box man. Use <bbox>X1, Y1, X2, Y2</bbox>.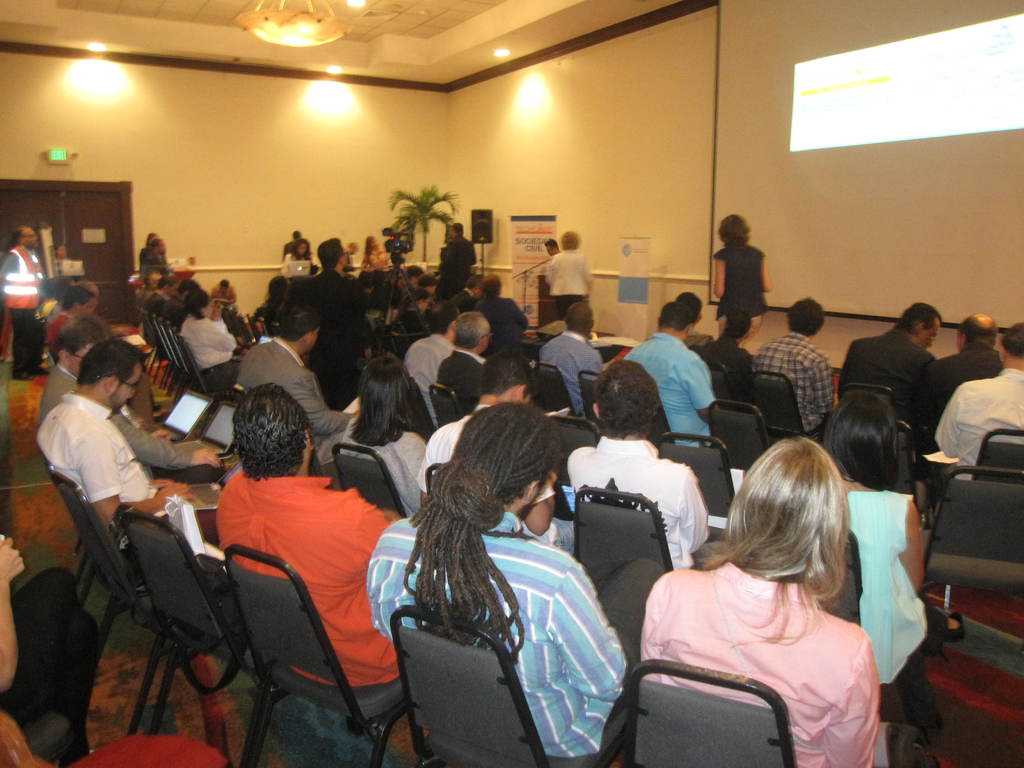
<bbox>139, 239, 168, 274</bbox>.
